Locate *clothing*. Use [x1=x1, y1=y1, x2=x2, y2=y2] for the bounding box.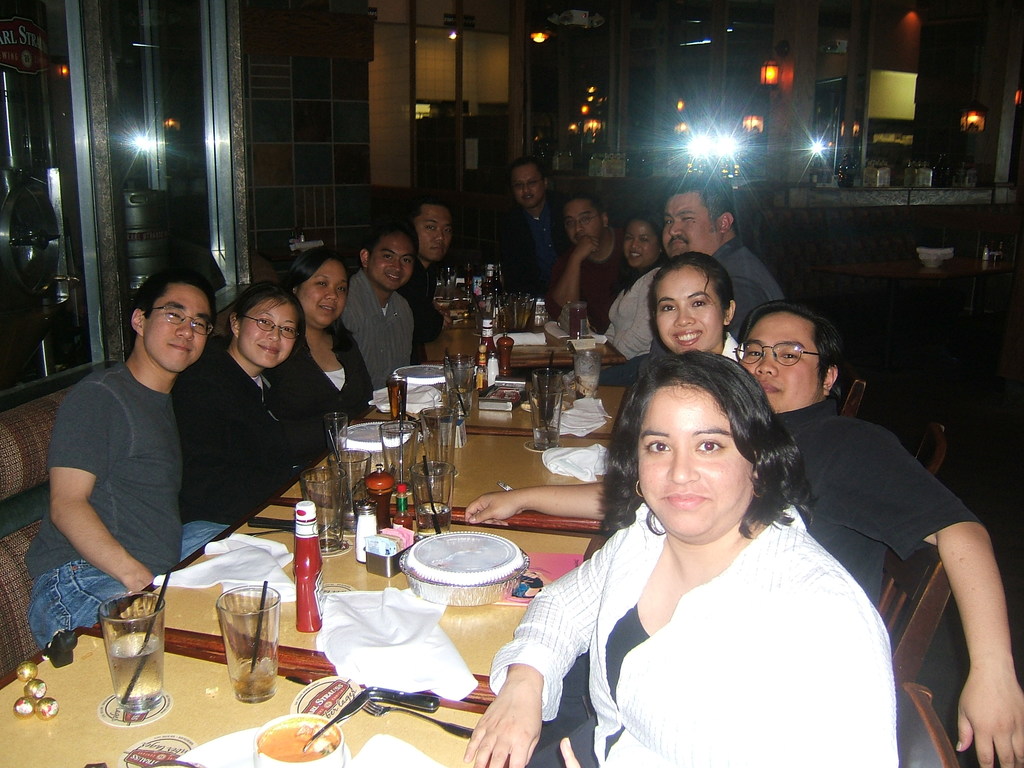
[x1=490, y1=493, x2=901, y2=767].
